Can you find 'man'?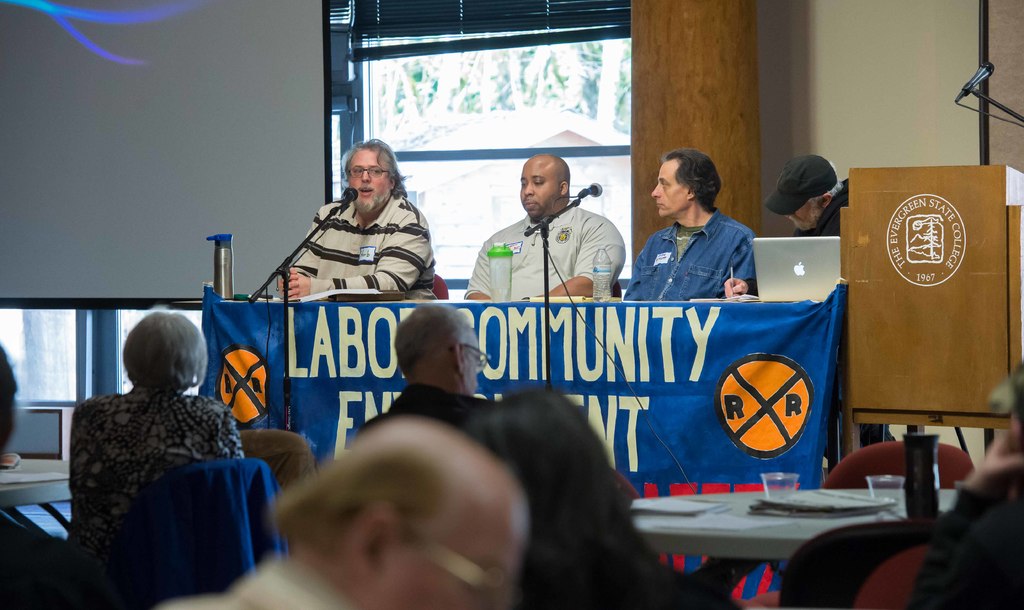
Yes, bounding box: rect(722, 152, 853, 292).
